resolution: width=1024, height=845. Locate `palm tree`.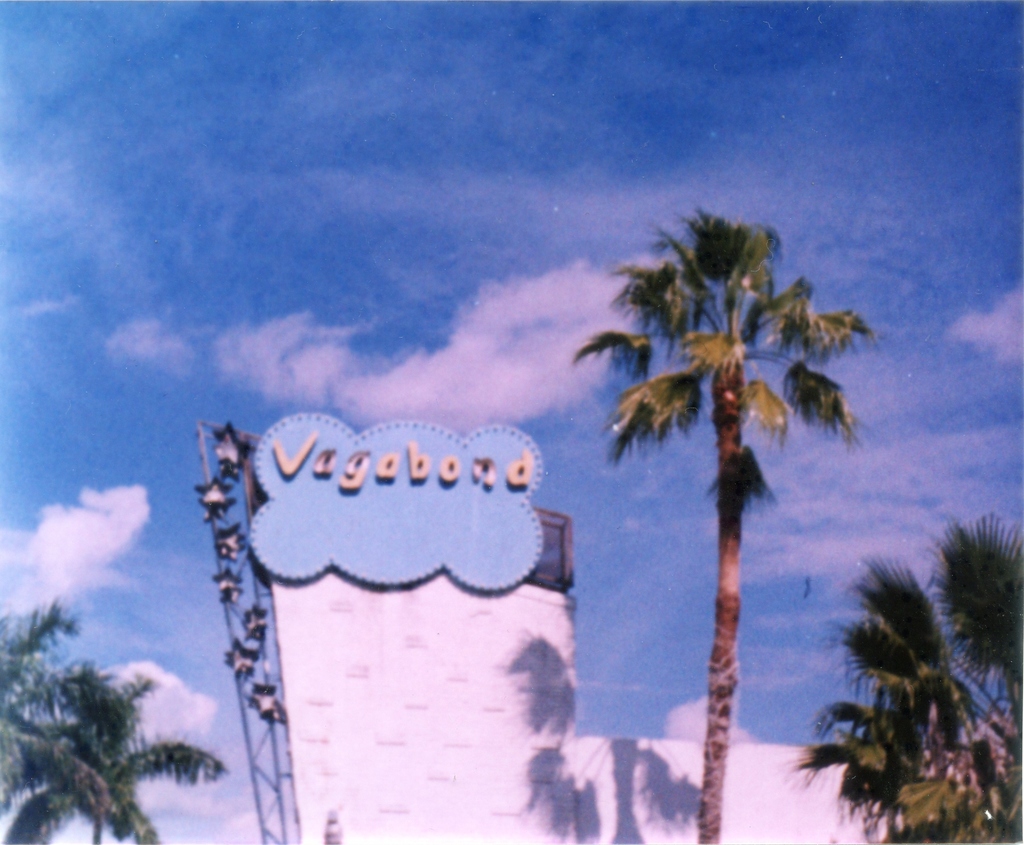
Rect(847, 551, 1023, 844).
